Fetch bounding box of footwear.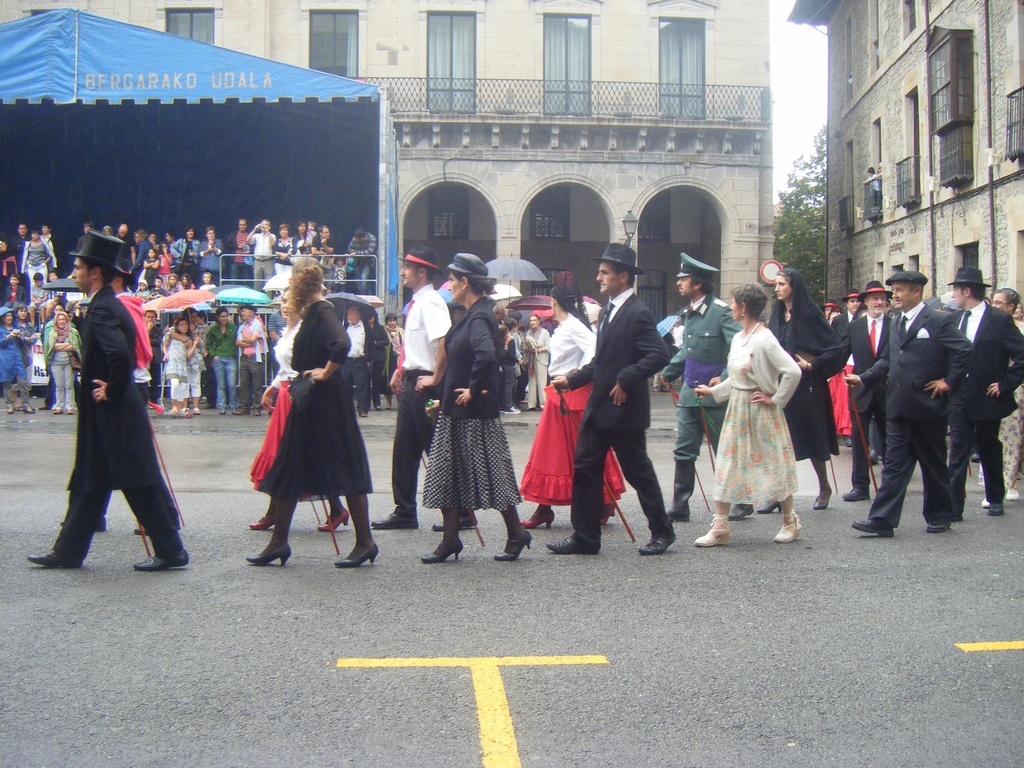
Bbox: detection(231, 406, 252, 417).
